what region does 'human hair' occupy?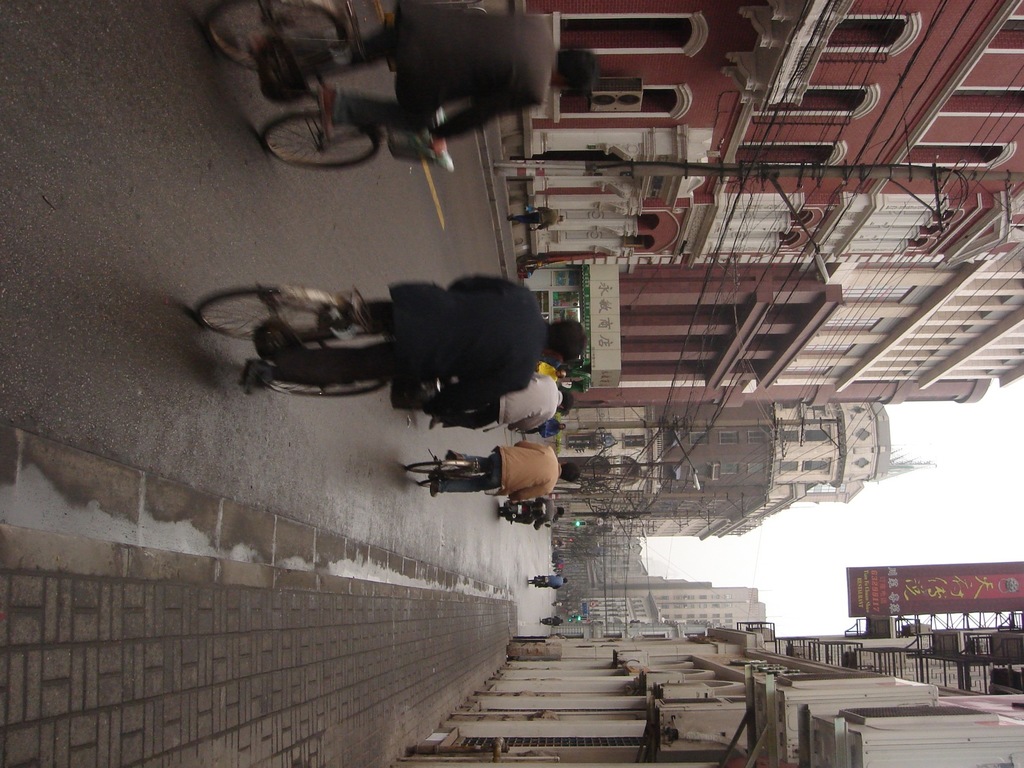
(548,316,593,367).
